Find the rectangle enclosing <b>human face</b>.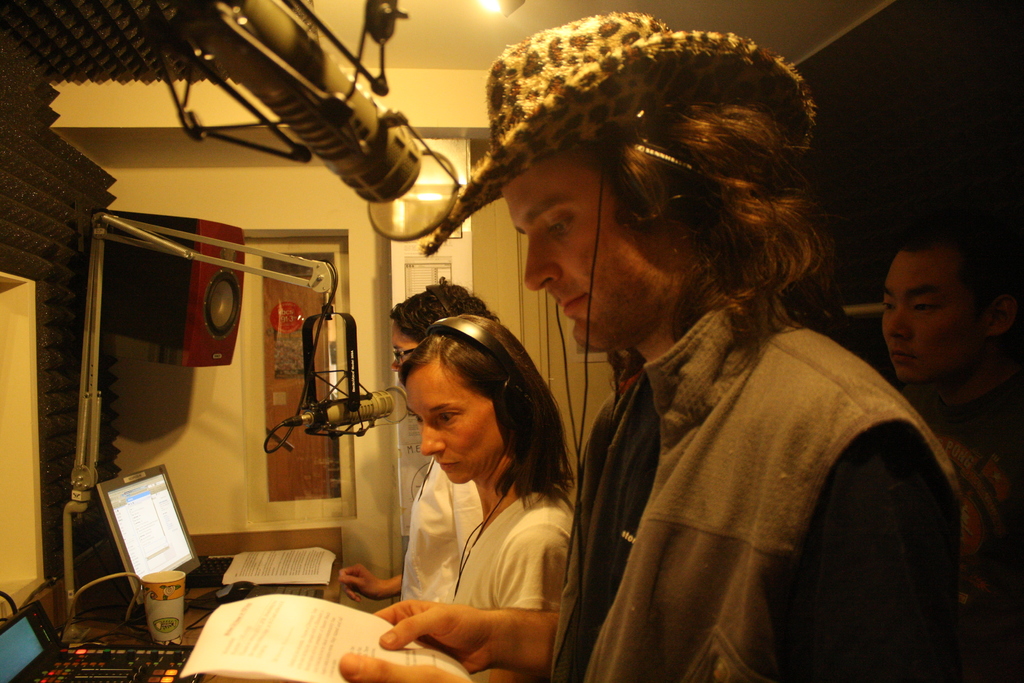
x1=502 y1=151 x2=678 y2=353.
